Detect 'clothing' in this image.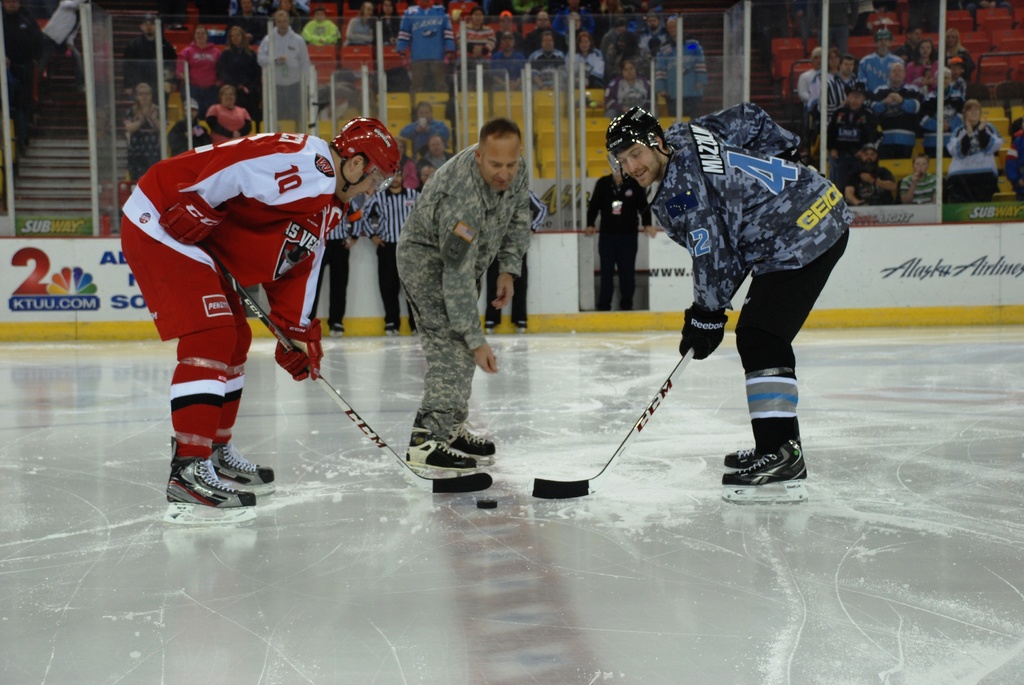
Detection: [122, 130, 348, 461].
